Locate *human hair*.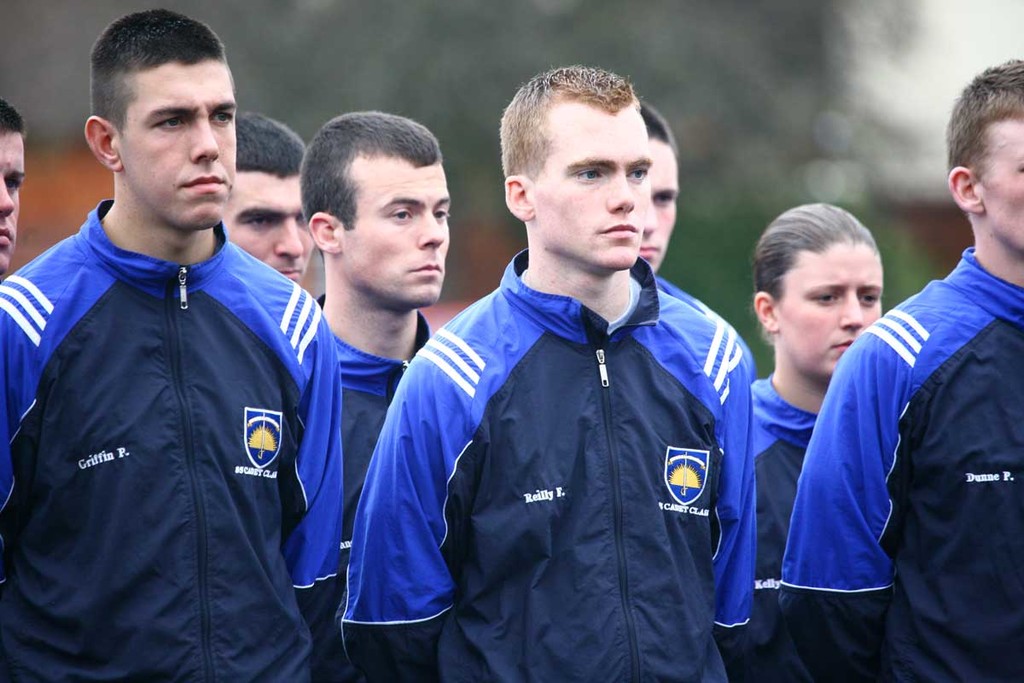
Bounding box: BBox(90, 9, 230, 132).
